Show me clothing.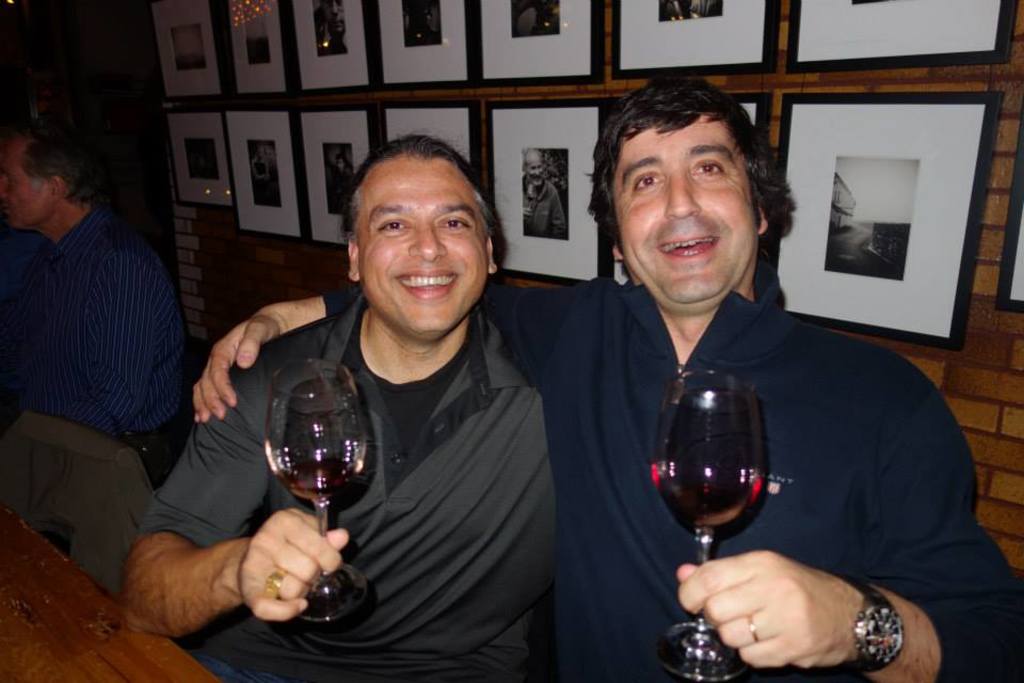
clothing is here: (left=255, top=222, right=569, bottom=681).
